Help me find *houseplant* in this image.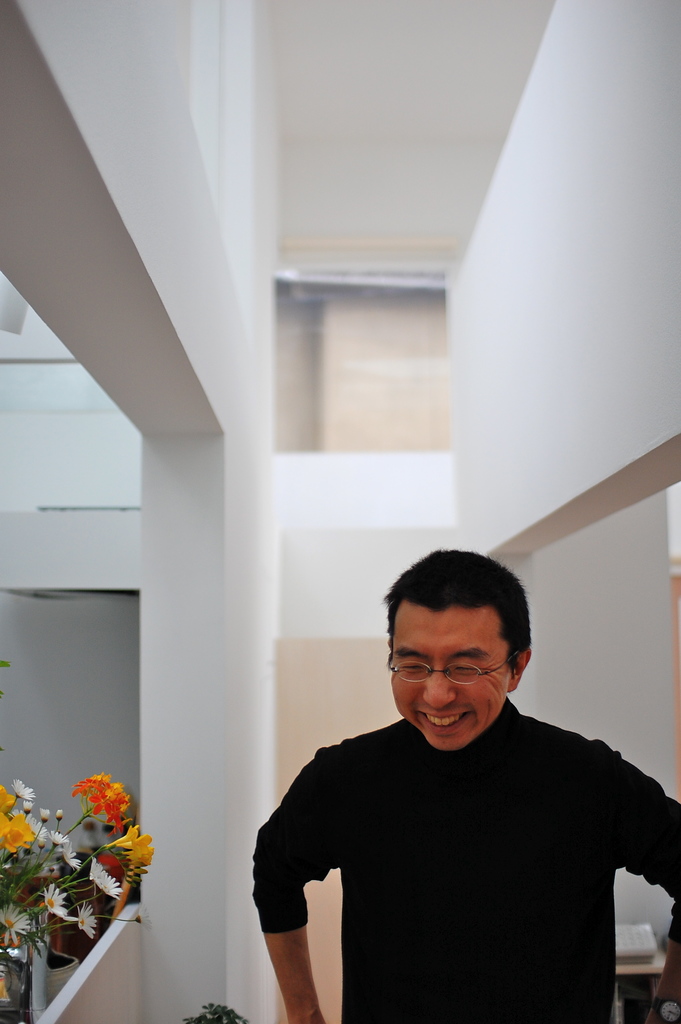
Found it: Rect(0, 783, 156, 1023).
